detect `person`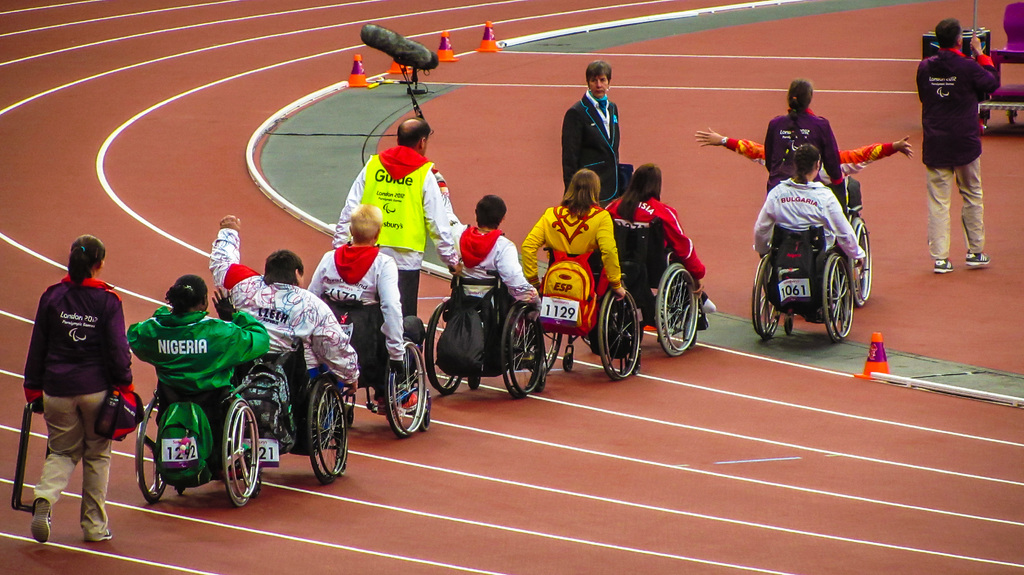
(762,75,844,203)
